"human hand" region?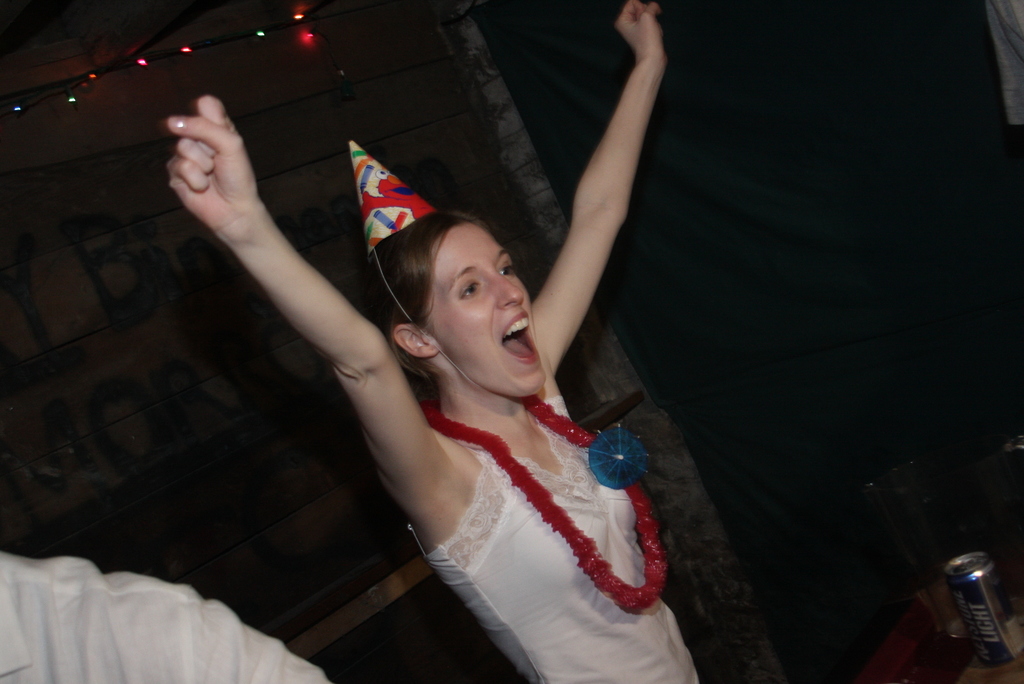
{"x1": 613, "y1": 0, "x2": 669, "y2": 73}
